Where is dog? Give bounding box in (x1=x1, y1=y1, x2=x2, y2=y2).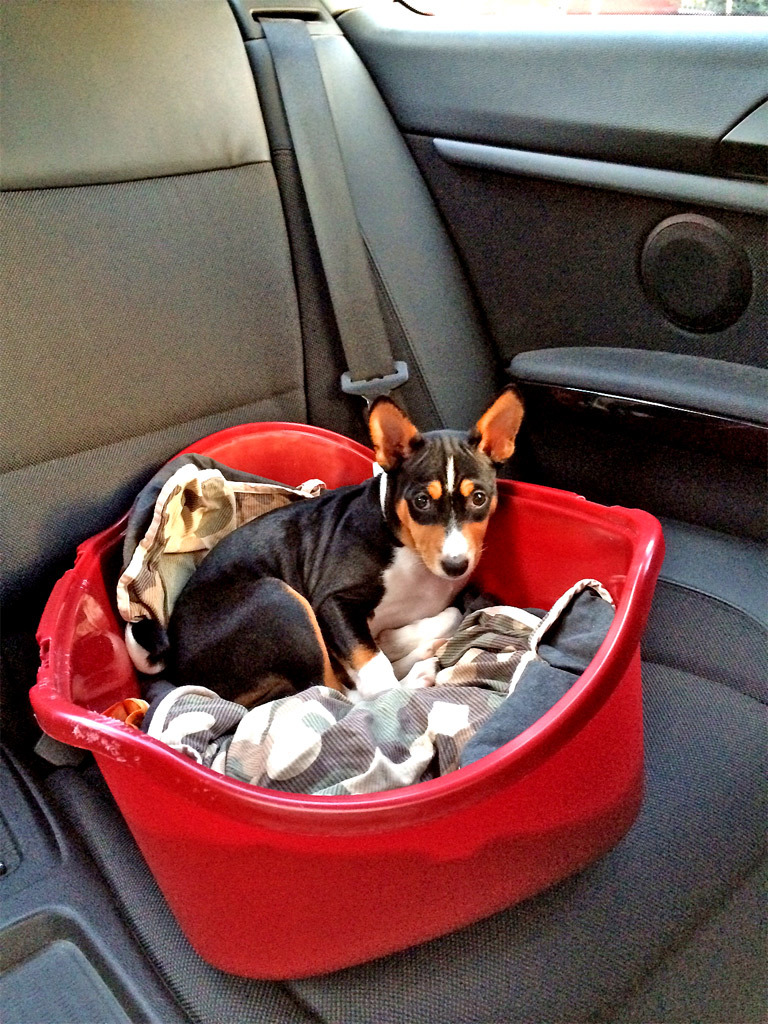
(x1=125, y1=386, x2=528, y2=710).
